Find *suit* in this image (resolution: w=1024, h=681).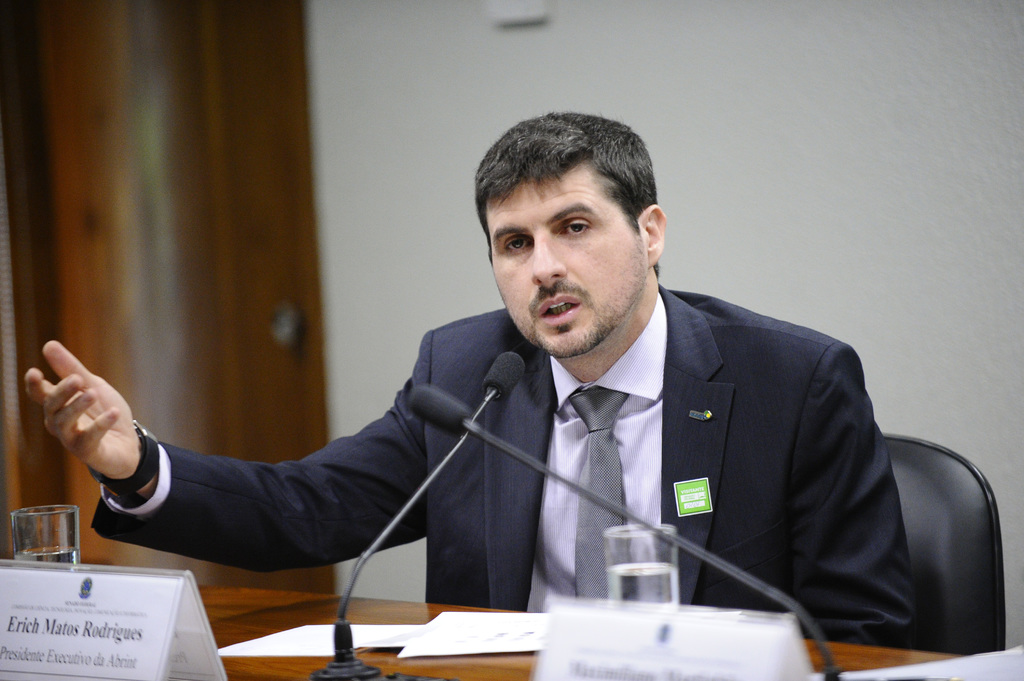
pyautogui.locateOnScreen(97, 284, 913, 647).
